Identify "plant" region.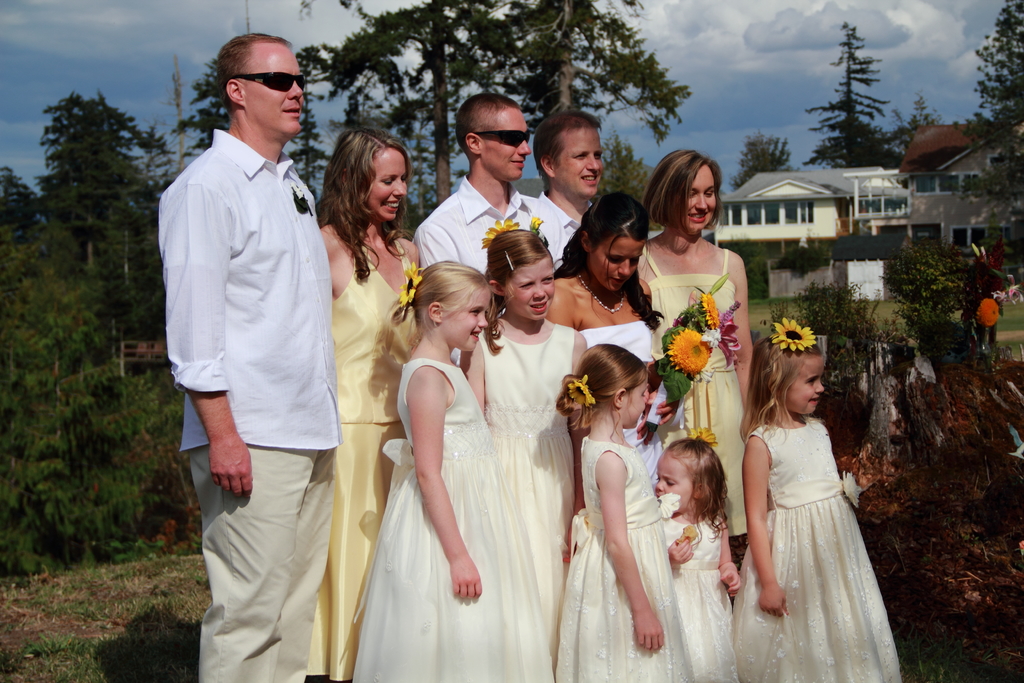
Region: detection(784, 276, 885, 365).
